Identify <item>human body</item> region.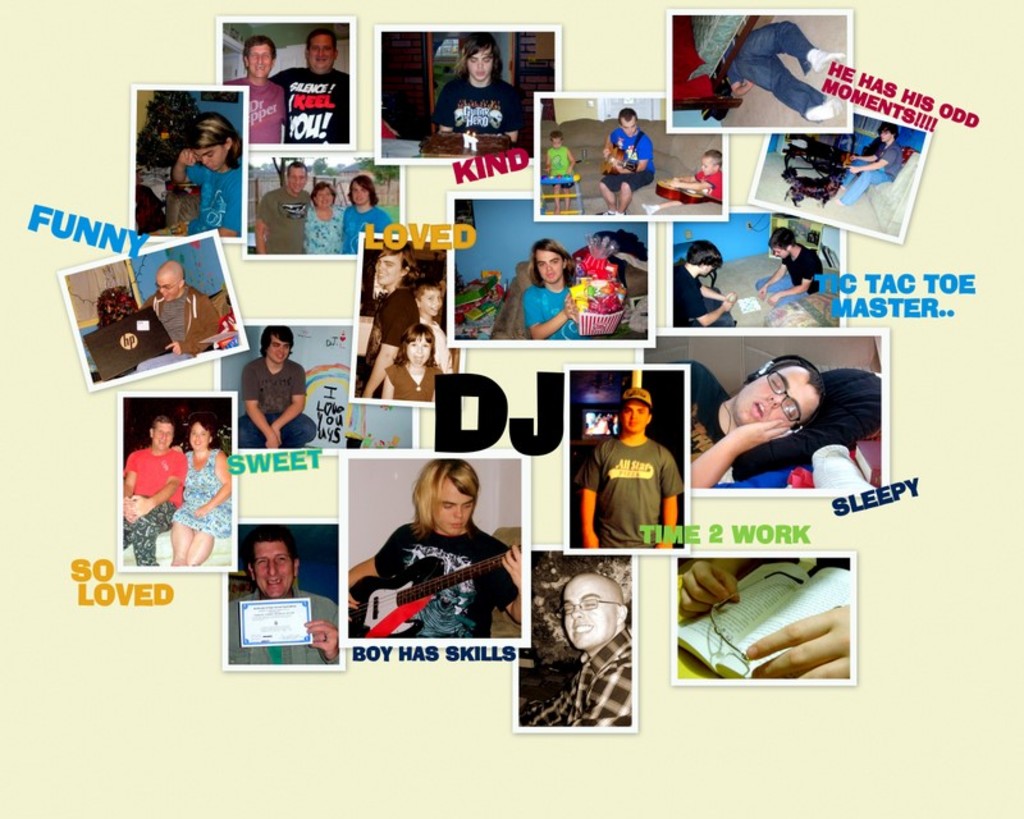
Region: 543:148:575:216.
